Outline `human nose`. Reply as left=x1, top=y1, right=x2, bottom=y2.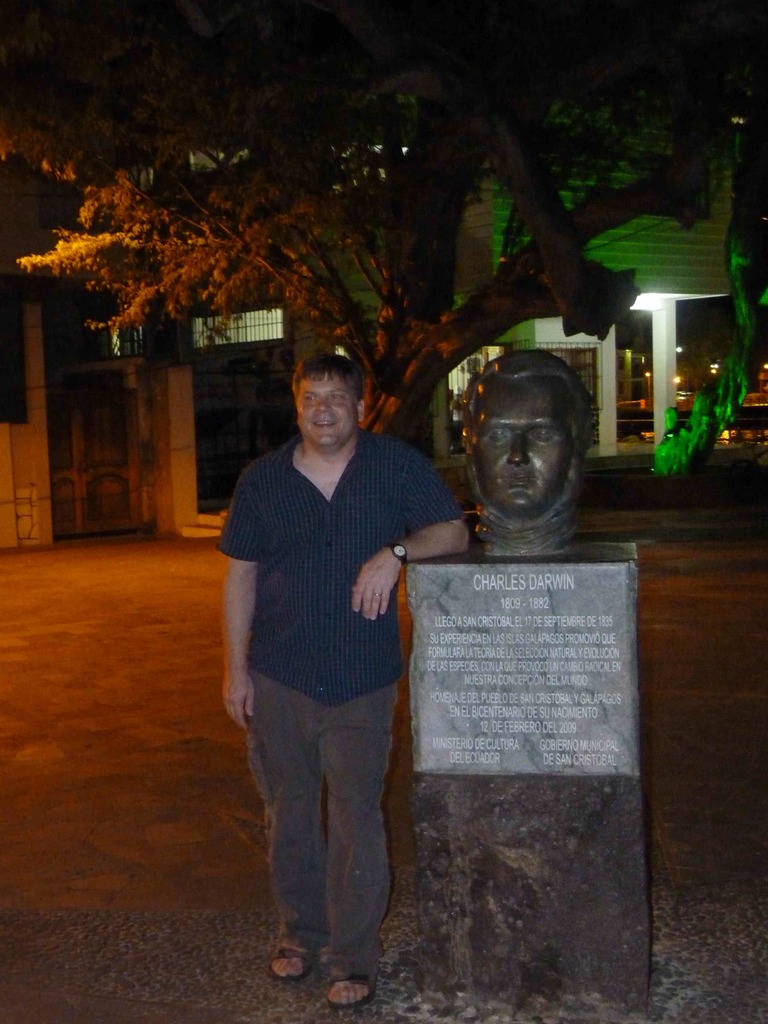
left=509, top=433, right=530, bottom=468.
